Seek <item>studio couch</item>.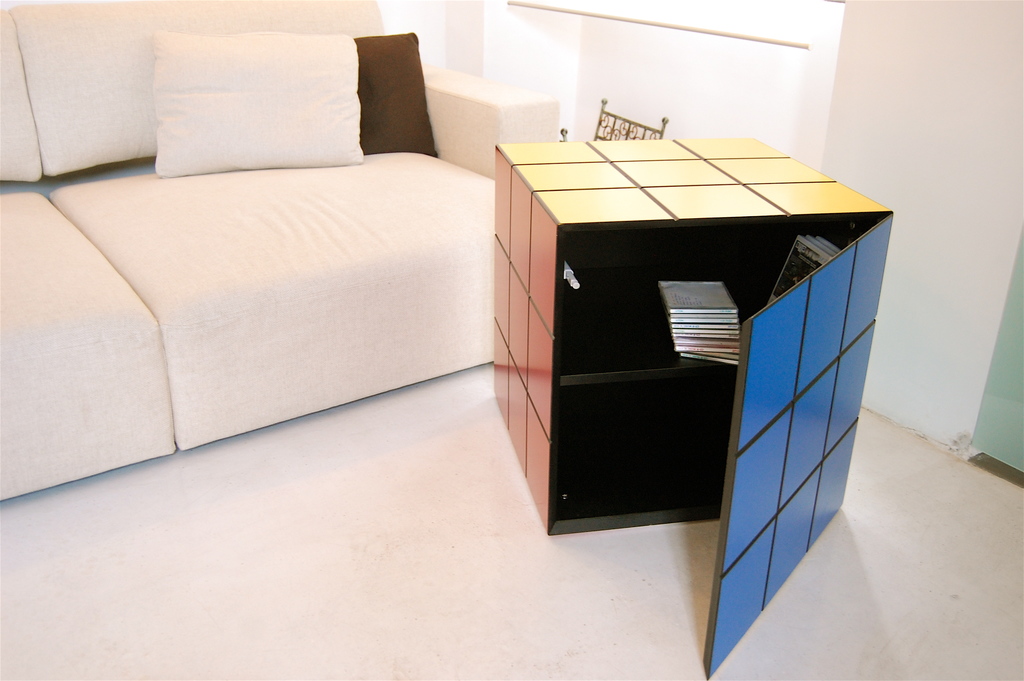
[0, 0, 568, 511].
